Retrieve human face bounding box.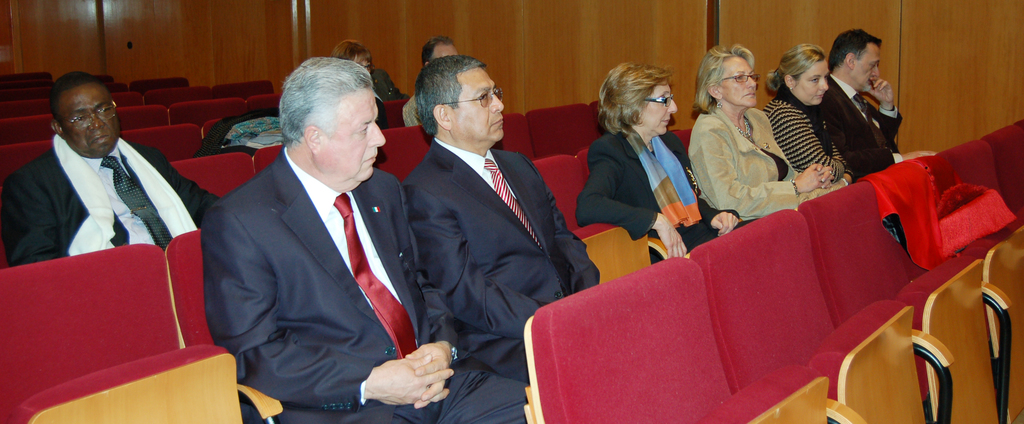
Bounding box: 451,67,504,139.
